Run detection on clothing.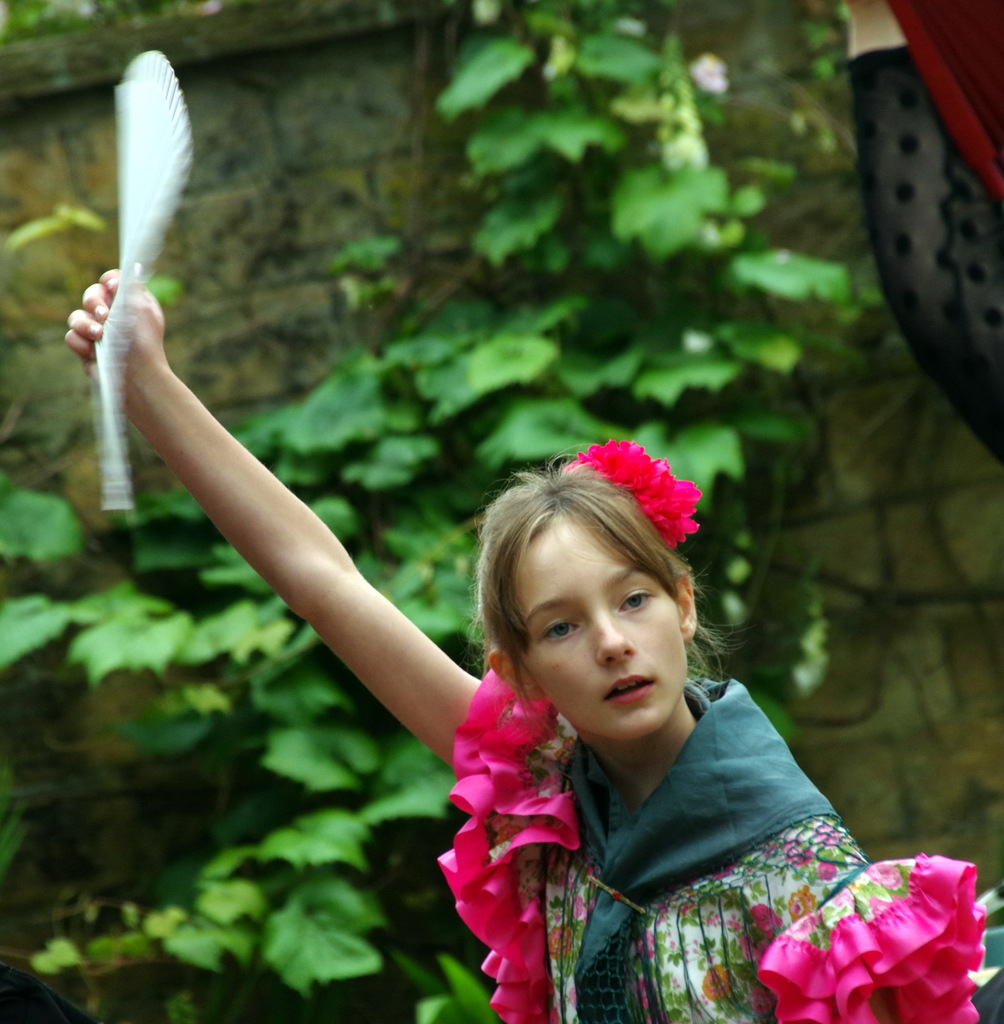
Result: [408, 609, 909, 1021].
